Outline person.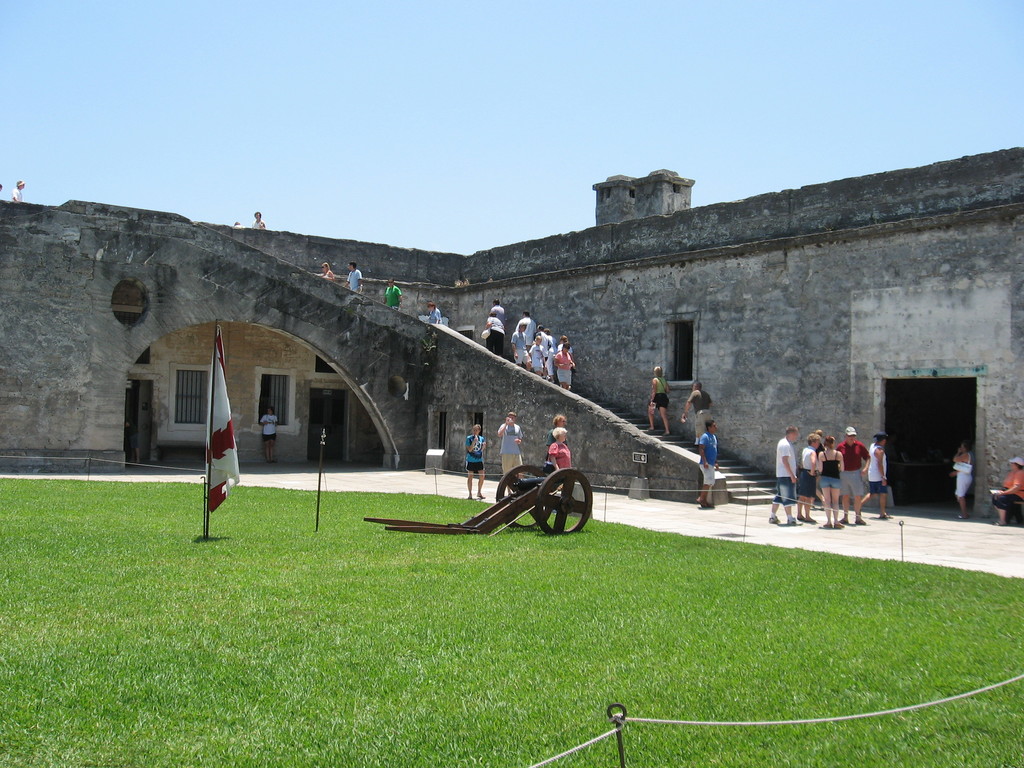
Outline: bbox=[257, 404, 279, 467].
